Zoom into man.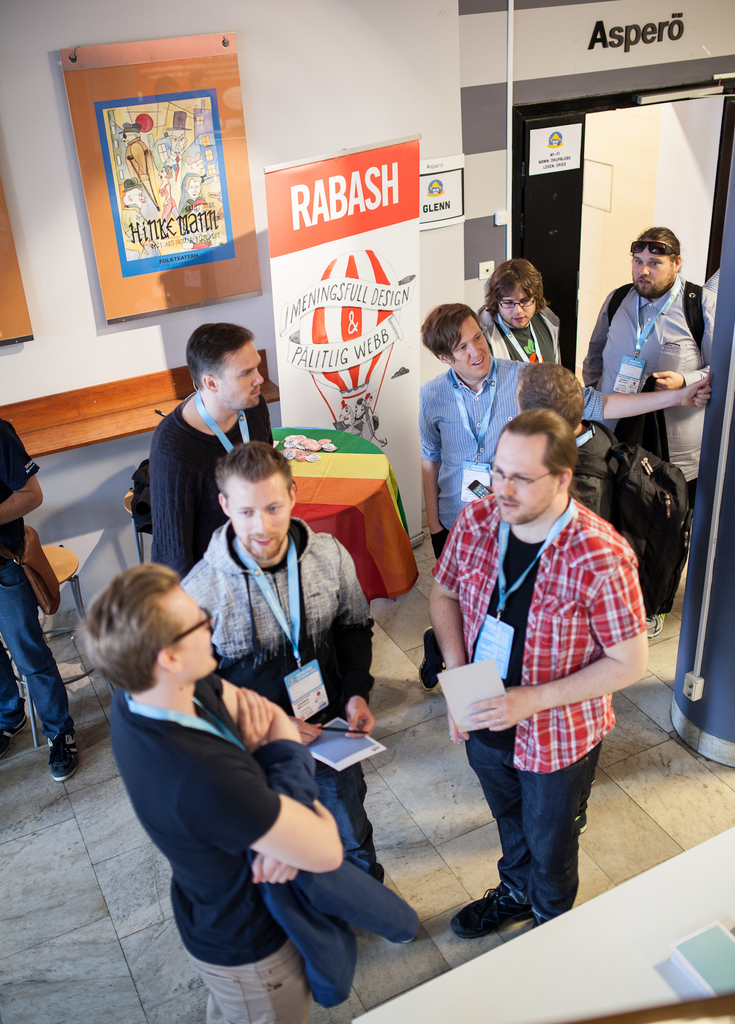
Zoom target: box(69, 557, 416, 1023).
